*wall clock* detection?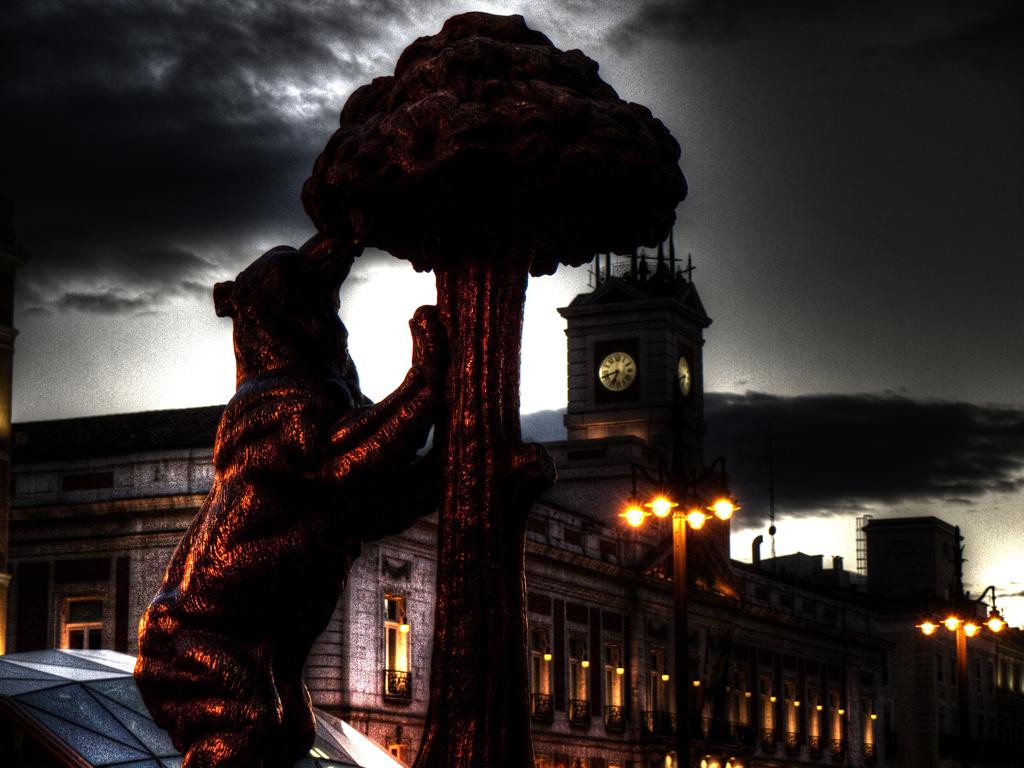
rect(577, 346, 637, 392)
